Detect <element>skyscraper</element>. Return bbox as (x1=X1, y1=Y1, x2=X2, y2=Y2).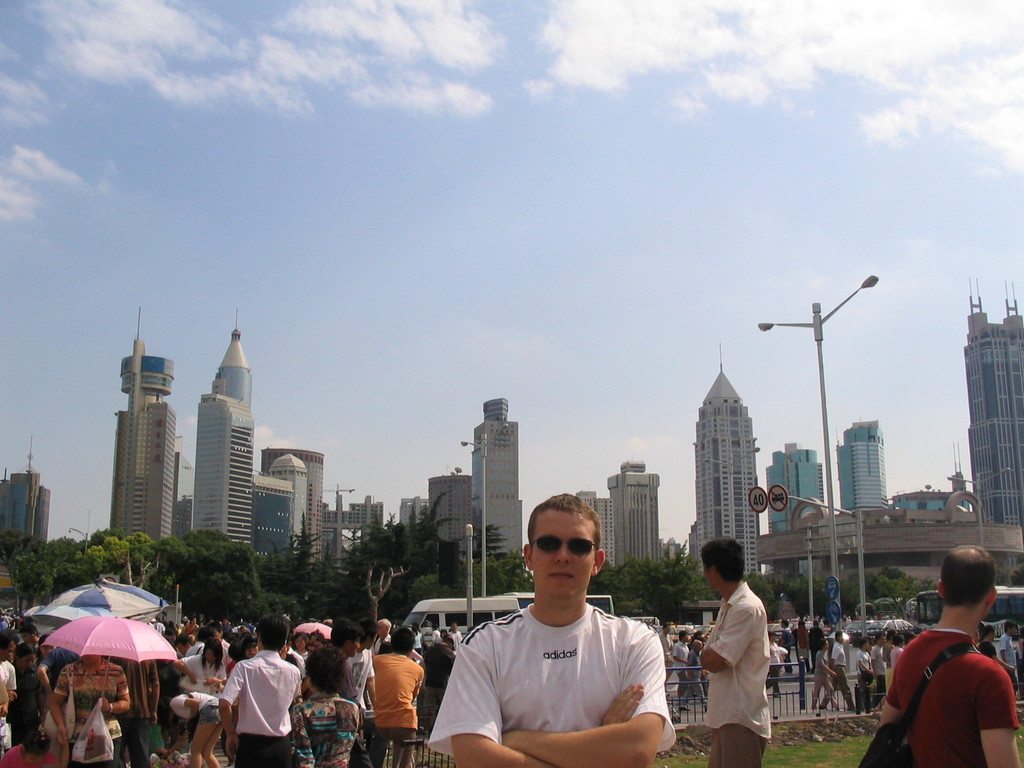
(x1=766, y1=442, x2=836, y2=580).
